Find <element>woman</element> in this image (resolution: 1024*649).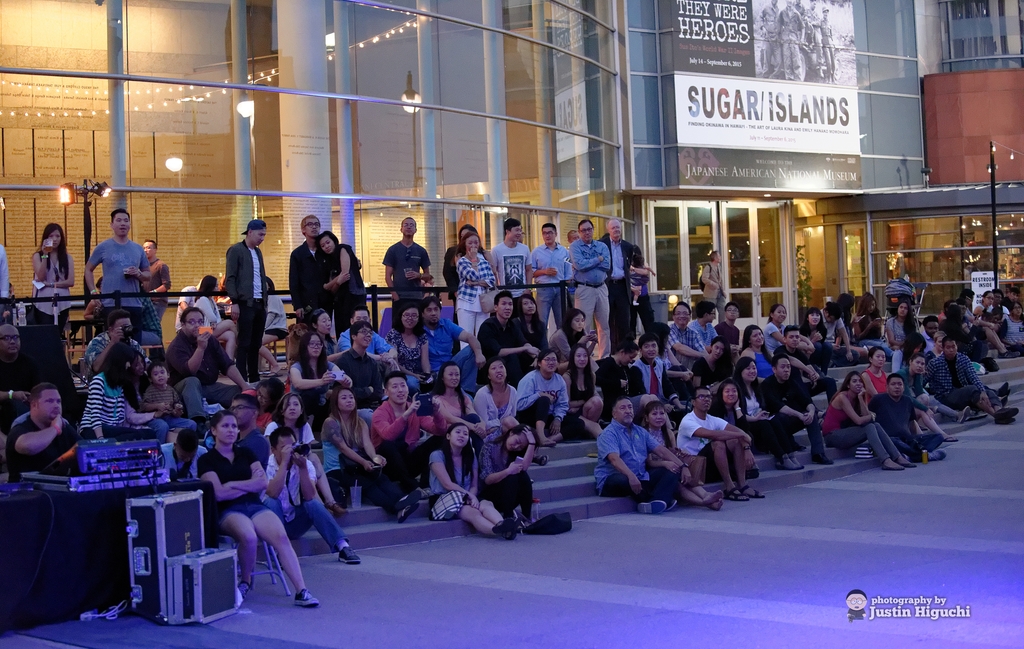
289 329 357 424.
